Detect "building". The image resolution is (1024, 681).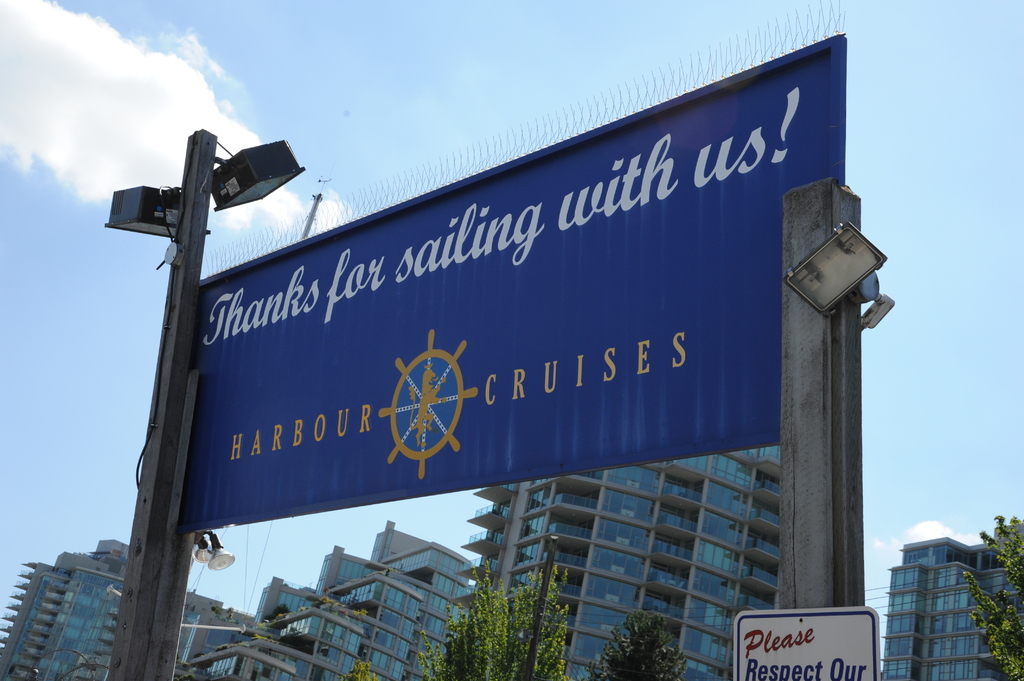
<box>881,534,1020,680</box>.
